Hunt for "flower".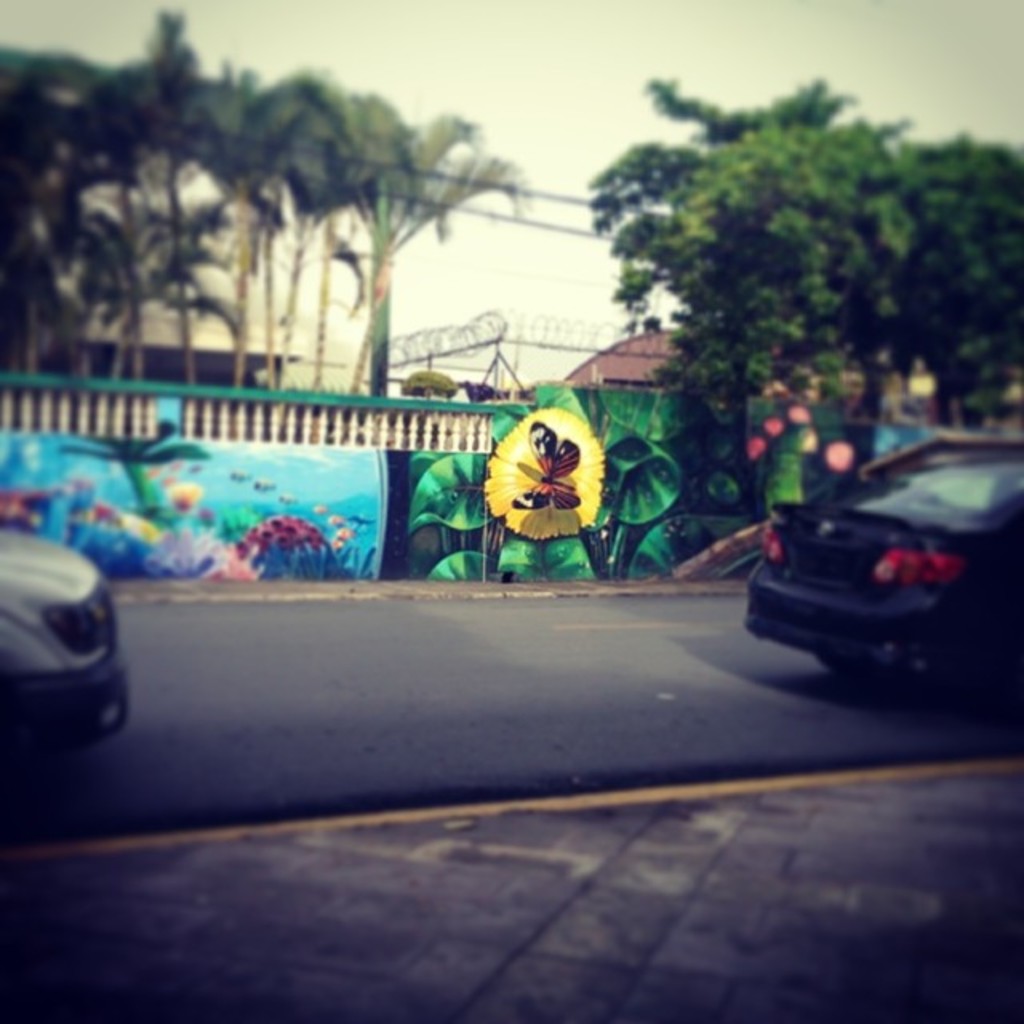
Hunted down at [x1=488, y1=398, x2=613, y2=533].
